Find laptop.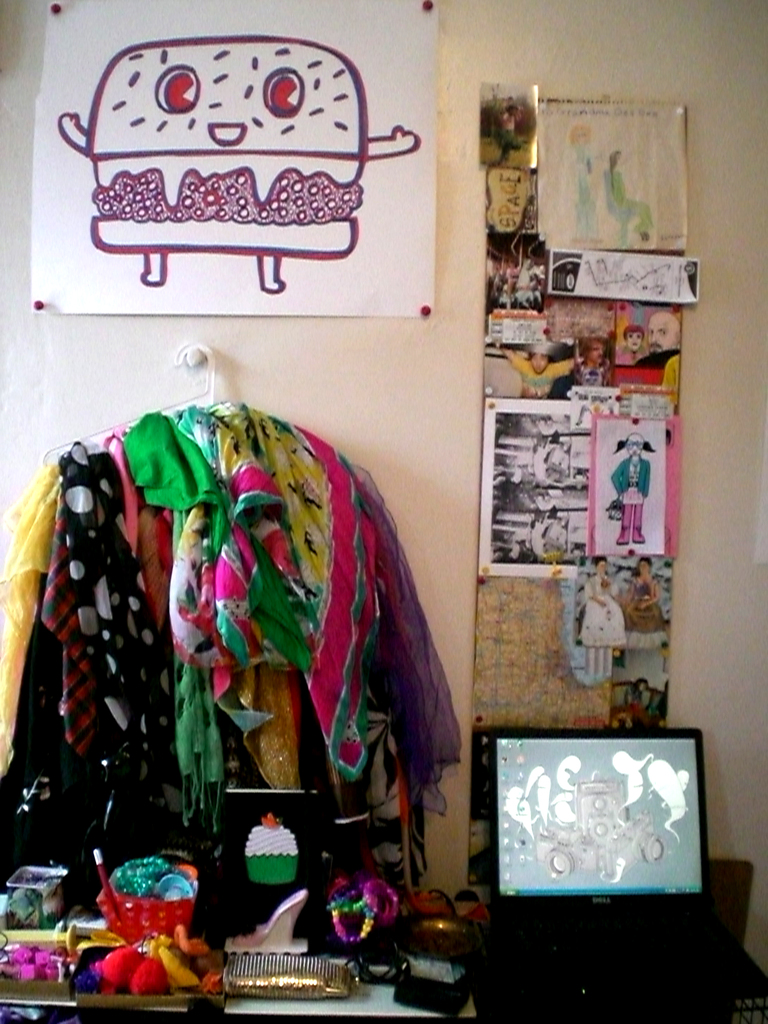
<region>465, 718, 741, 992</region>.
